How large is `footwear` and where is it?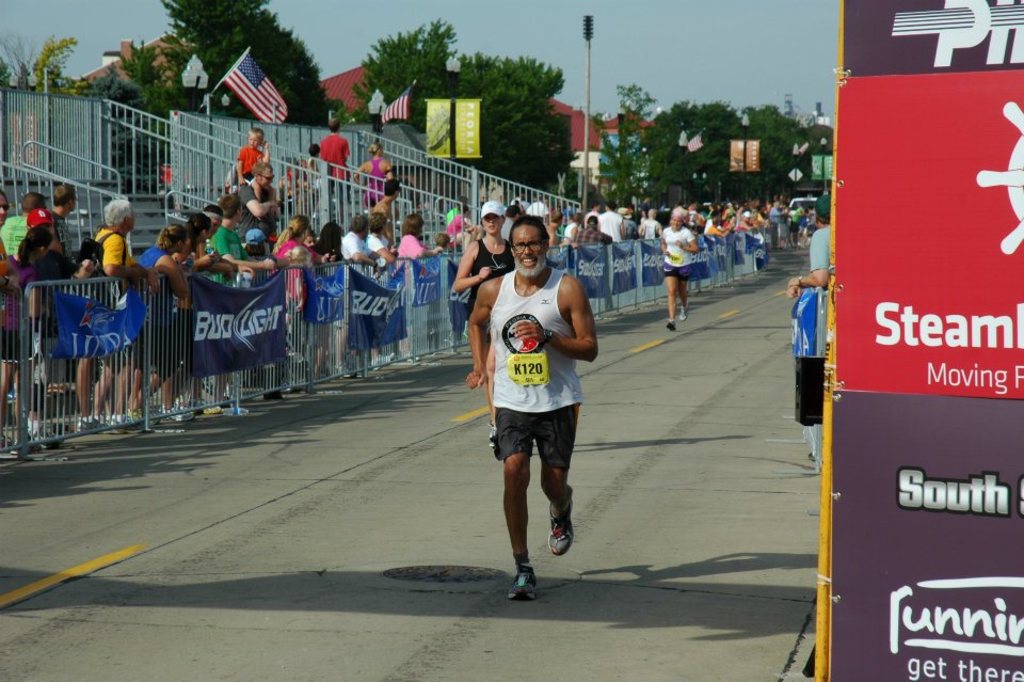
Bounding box: <box>663,318,675,332</box>.
